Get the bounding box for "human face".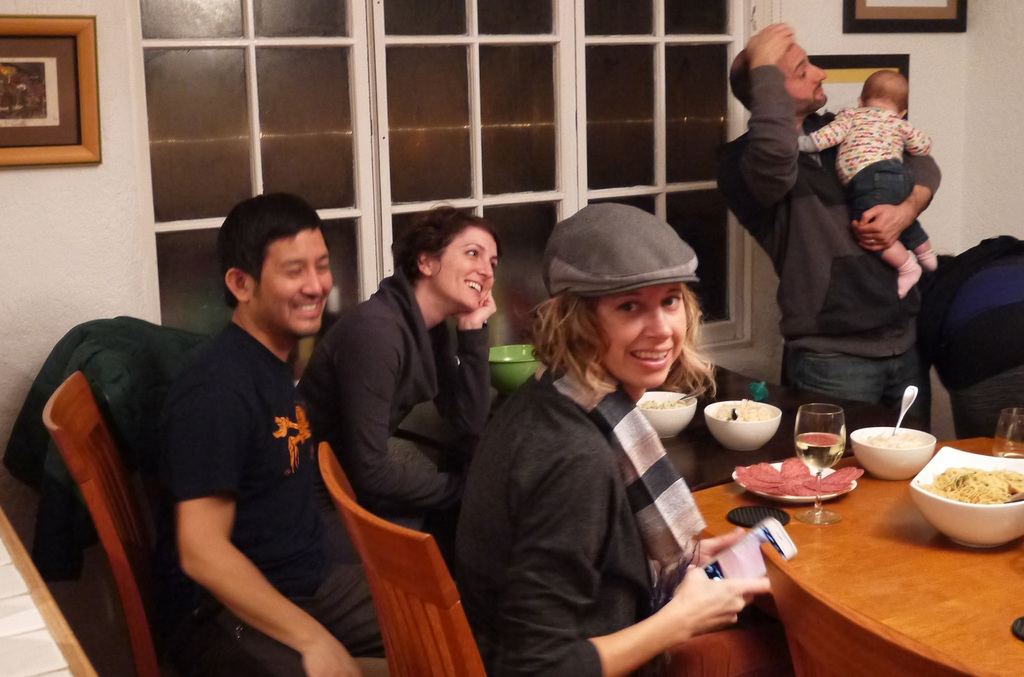
BBox(255, 227, 333, 339).
